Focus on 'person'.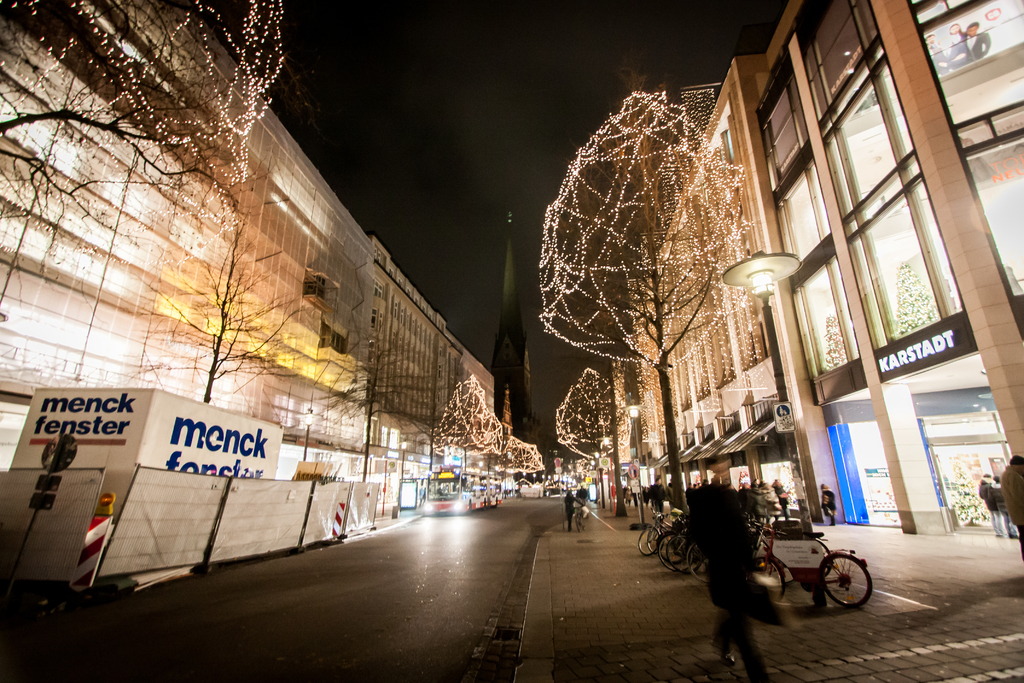
Focused at (820, 479, 838, 527).
